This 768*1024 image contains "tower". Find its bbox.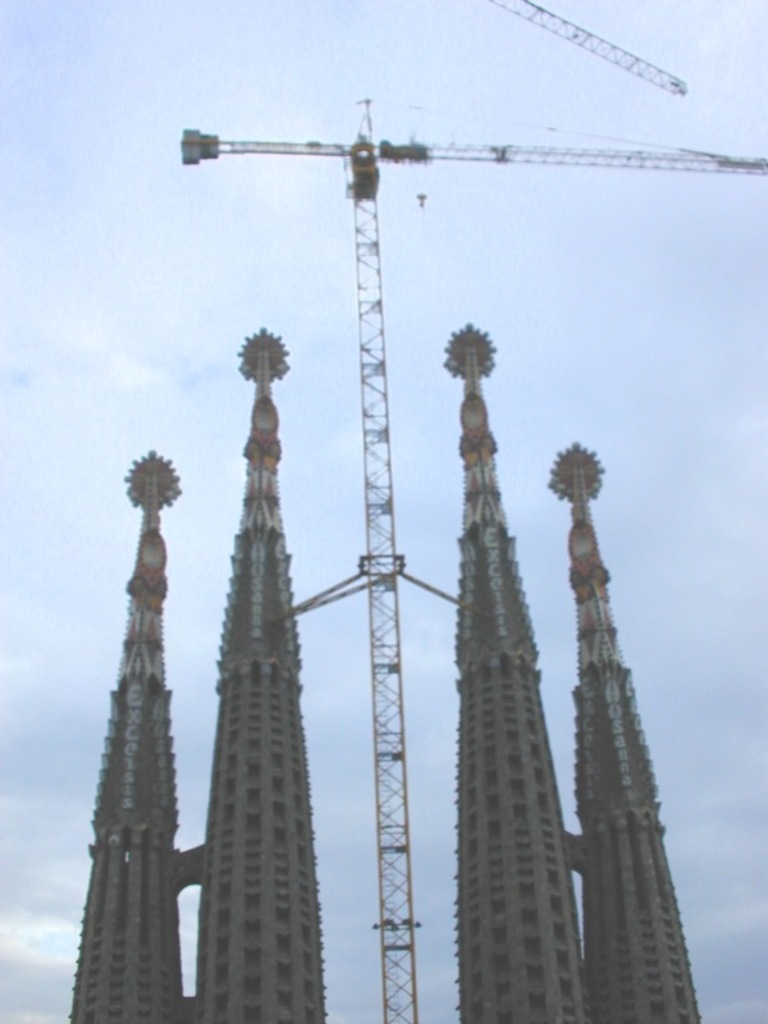
451, 324, 594, 1023.
